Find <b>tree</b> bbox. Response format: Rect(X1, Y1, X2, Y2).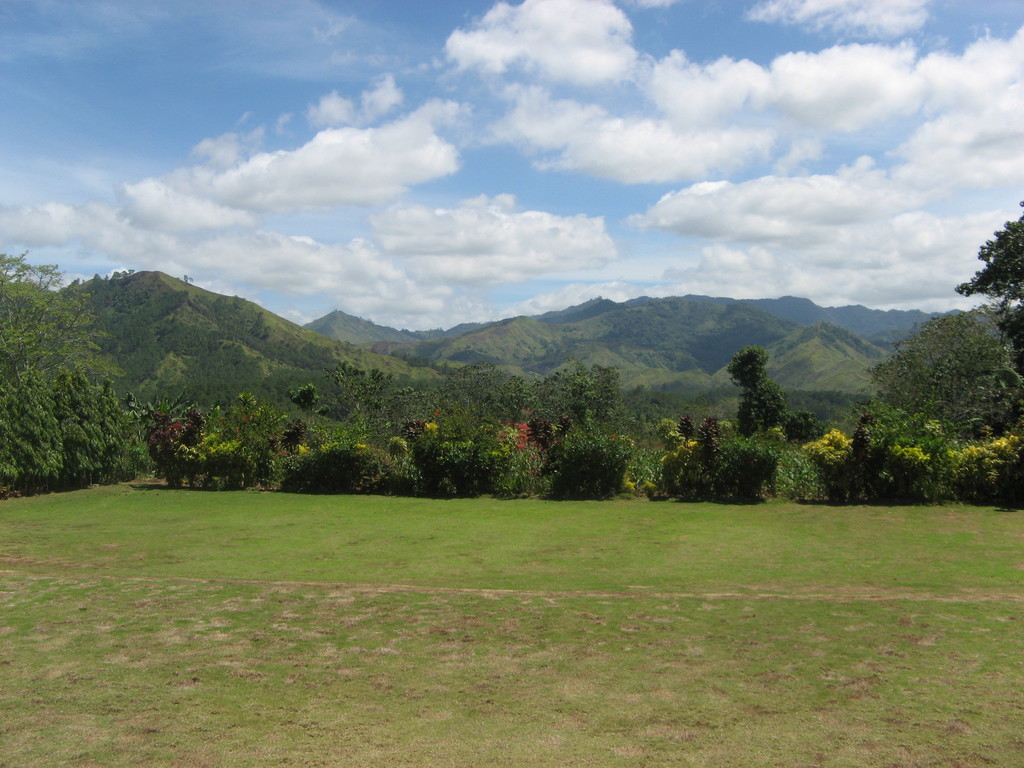
Rect(726, 331, 806, 446).
